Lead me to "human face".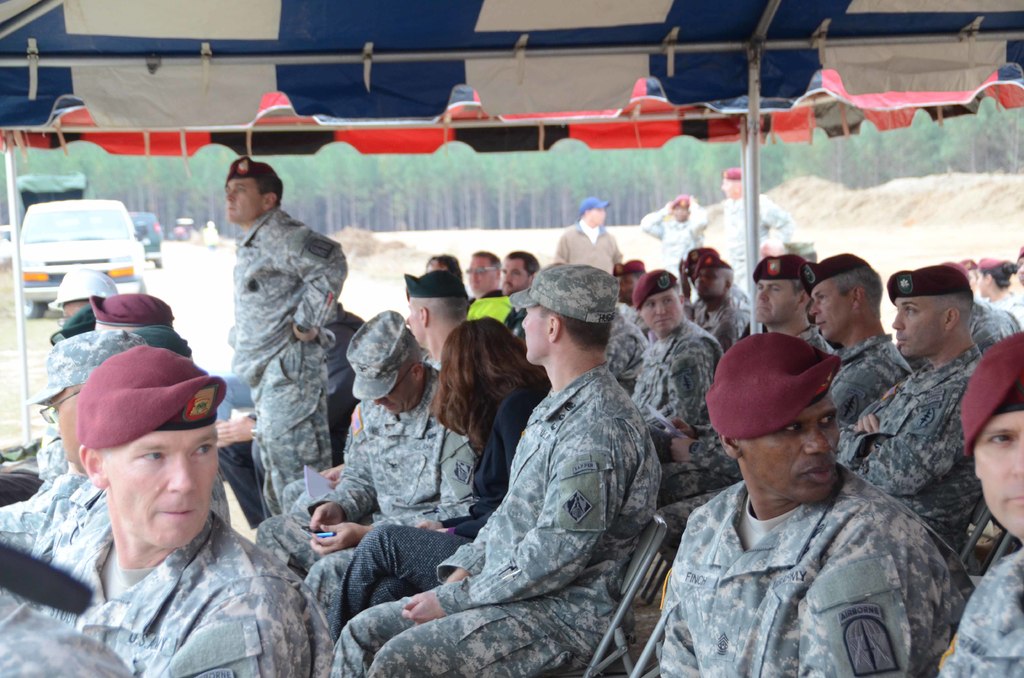
Lead to bbox=(723, 175, 737, 198).
